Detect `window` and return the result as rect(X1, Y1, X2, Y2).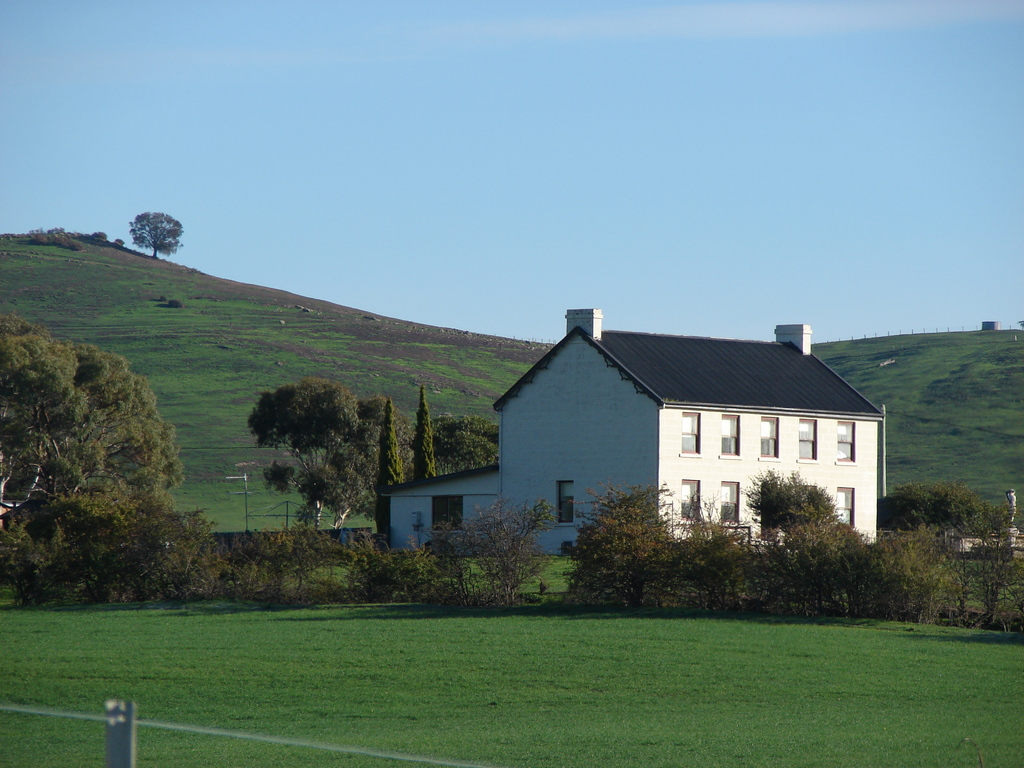
rect(756, 419, 779, 455).
